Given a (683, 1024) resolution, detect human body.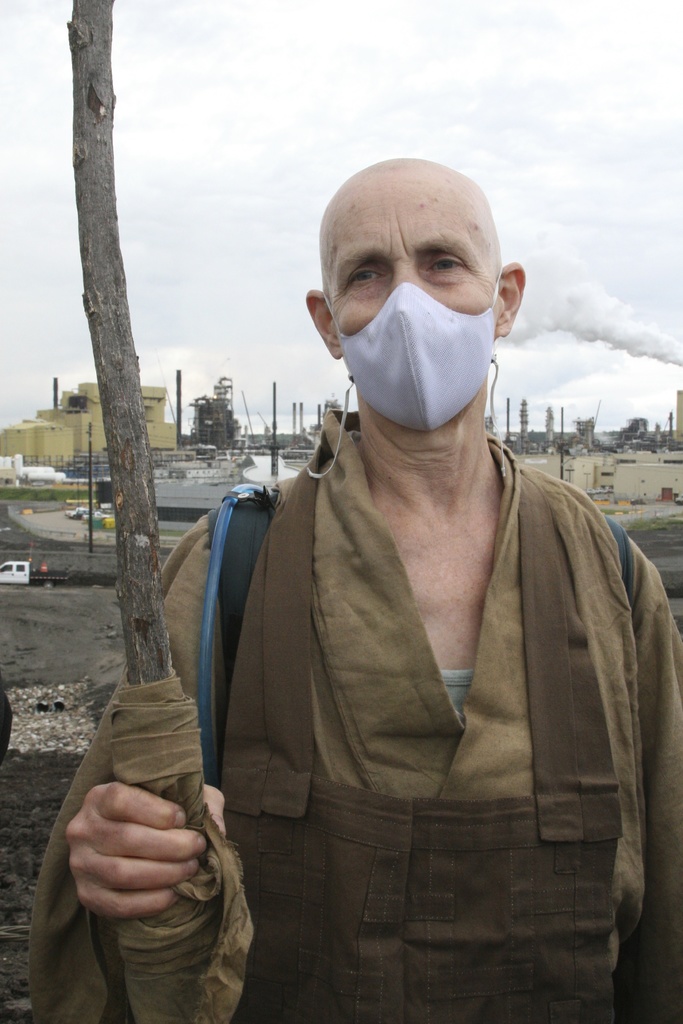
131 148 659 1023.
